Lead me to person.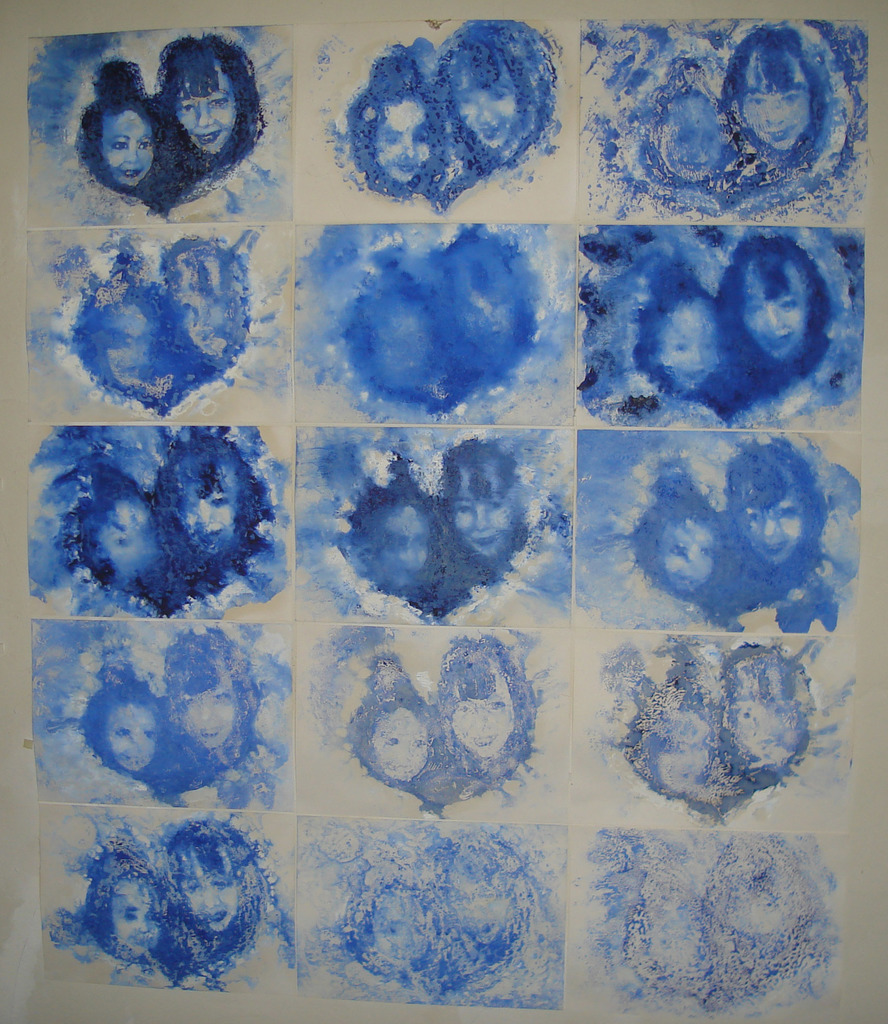
Lead to (166,817,257,944).
